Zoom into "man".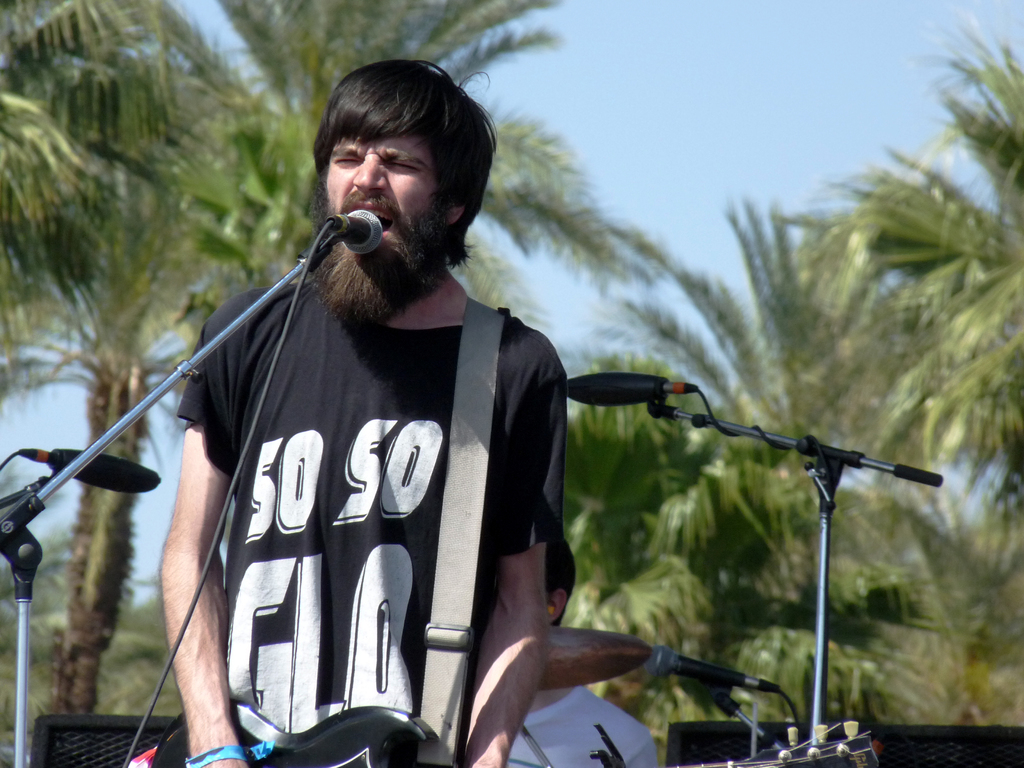
Zoom target: select_region(148, 77, 625, 760).
